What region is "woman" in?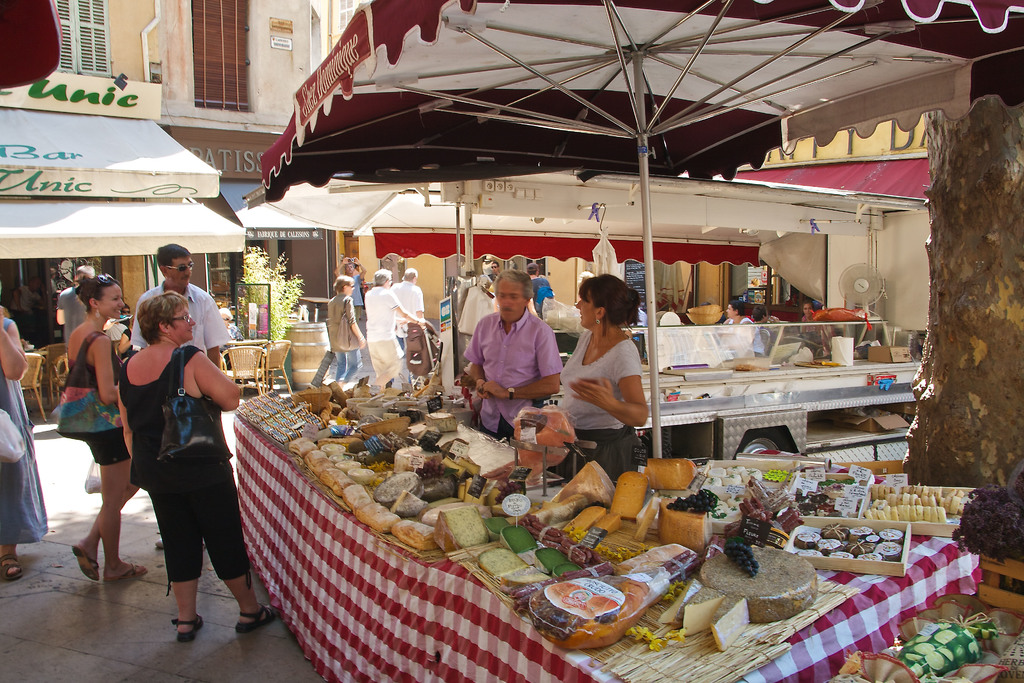
l=53, t=276, r=142, b=582.
